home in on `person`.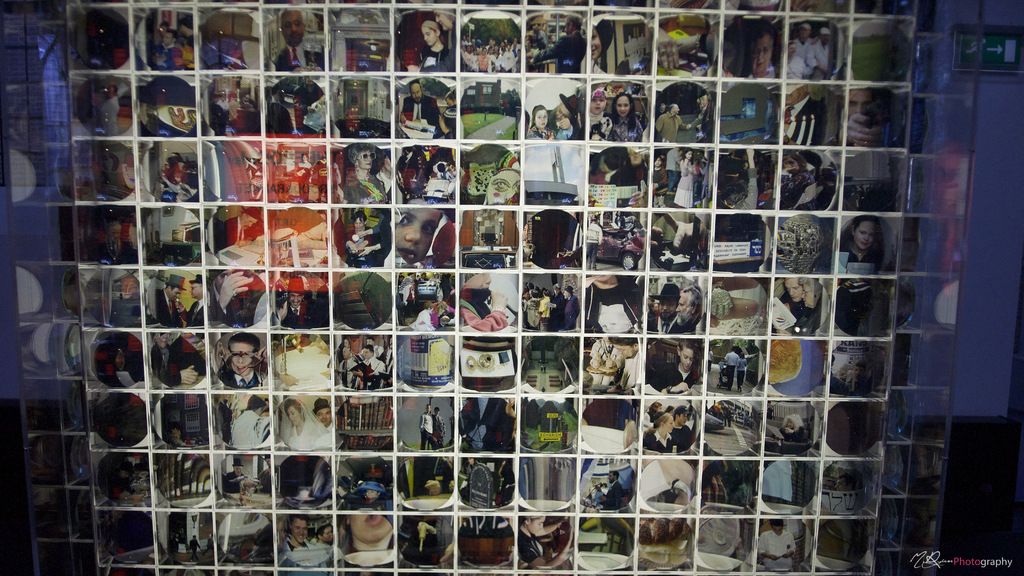
Homed in at l=591, t=334, r=626, b=380.
